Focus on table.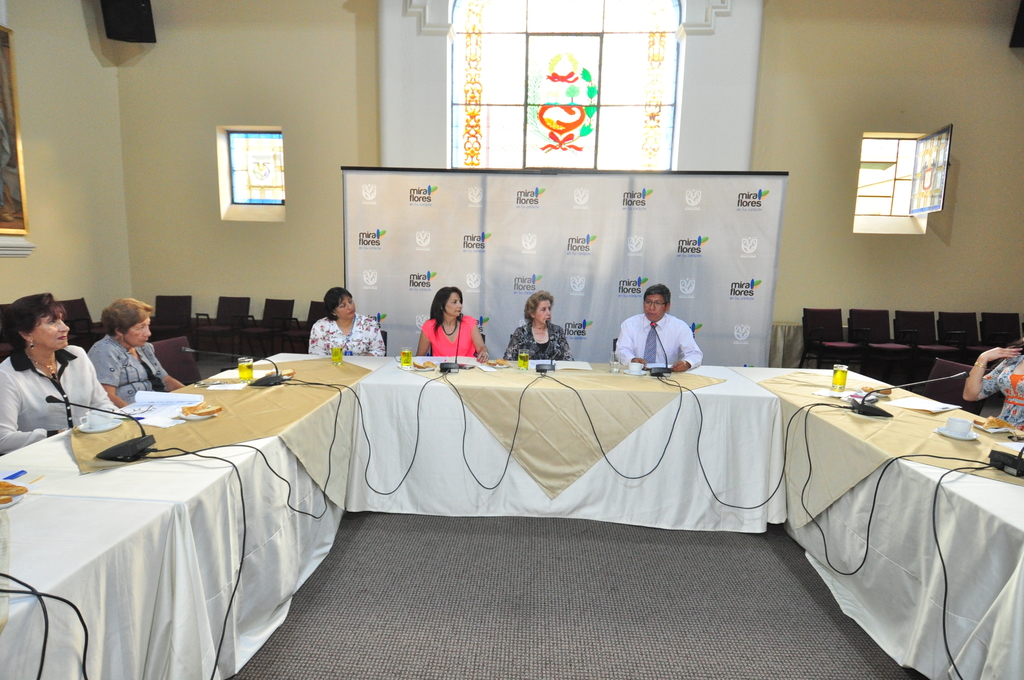
Focused at <region>2, 350, 1023, 679</region>.
